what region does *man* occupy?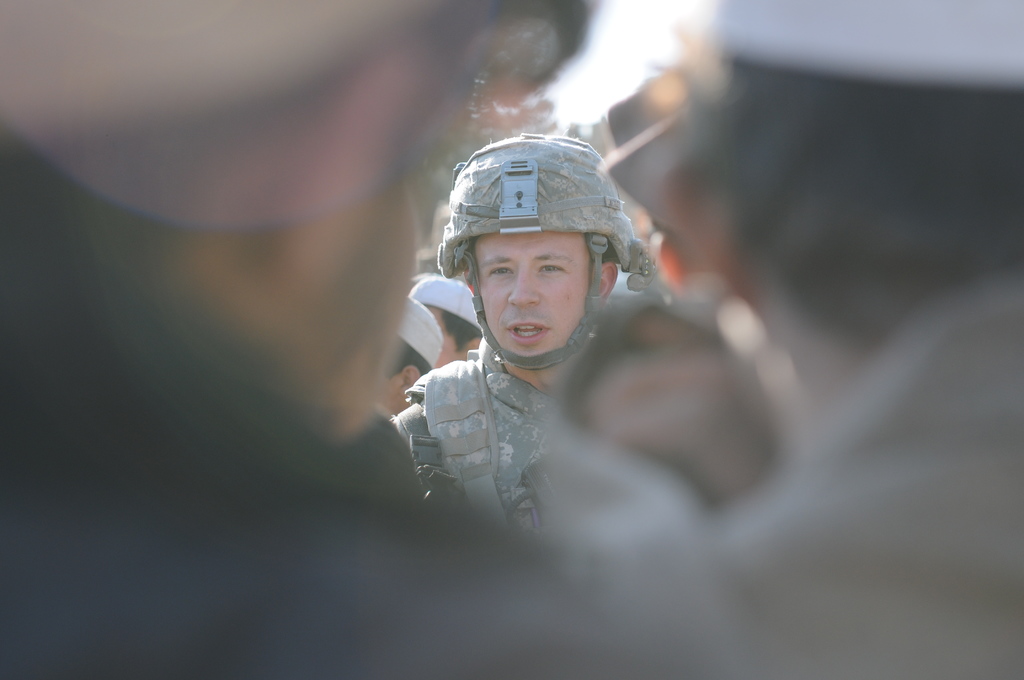
detection(409, 277, 484, 366).
